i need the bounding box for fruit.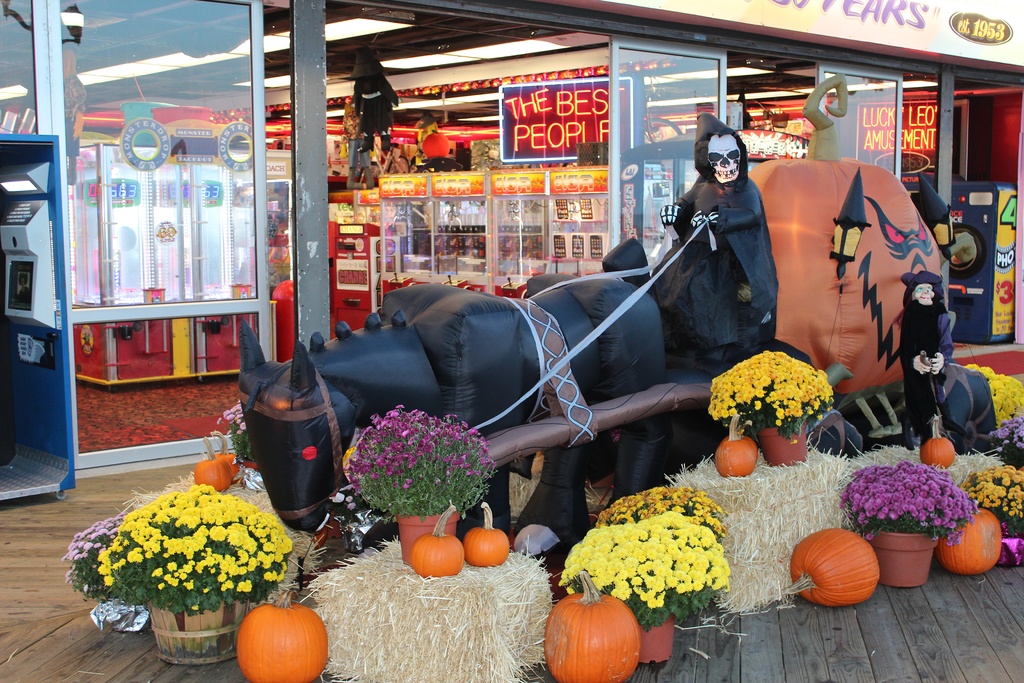
Here it is: [796,534,887,609].
